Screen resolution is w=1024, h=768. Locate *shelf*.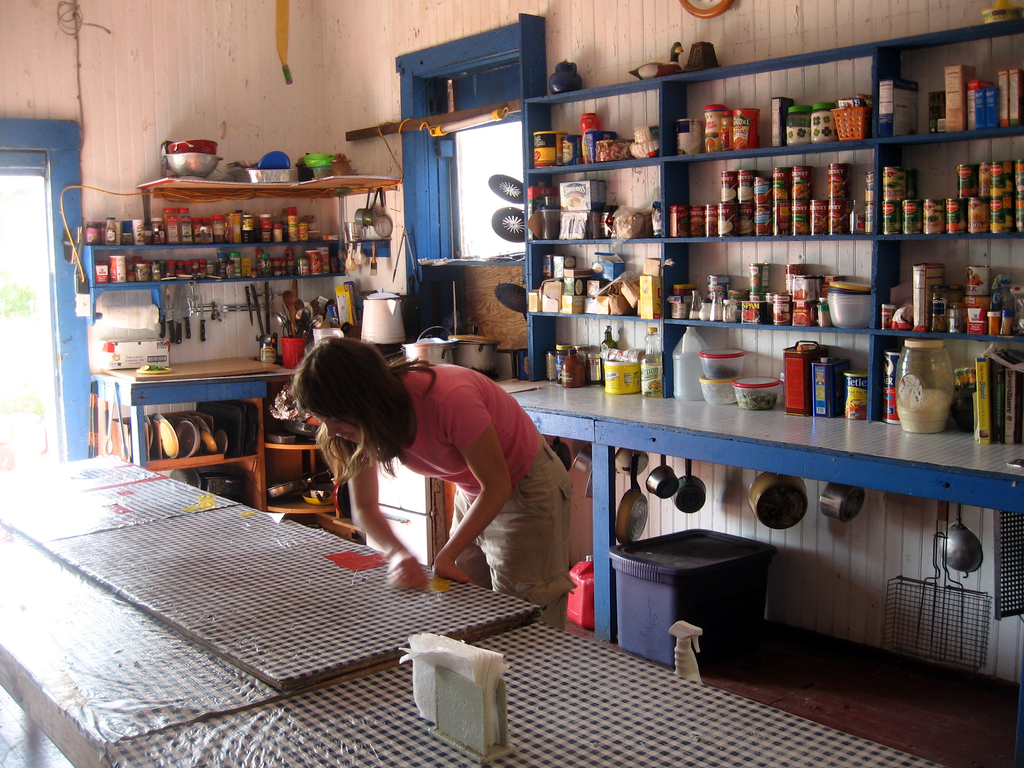
<box>262,497,355,517</box>.
